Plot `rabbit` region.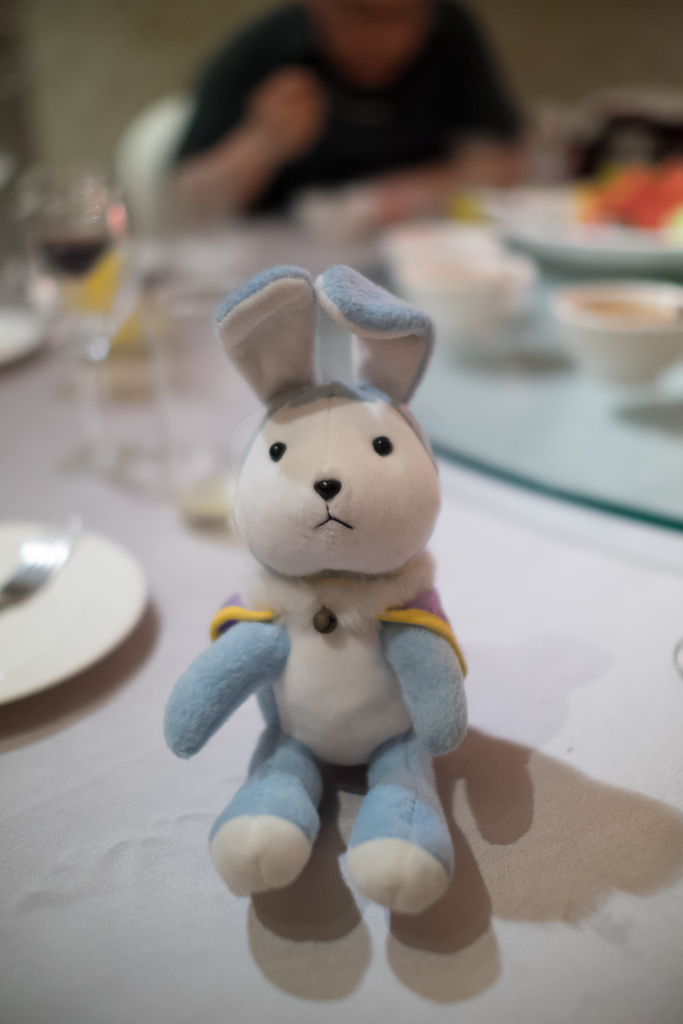
Plotted at box(156, 262, 471, 918).
